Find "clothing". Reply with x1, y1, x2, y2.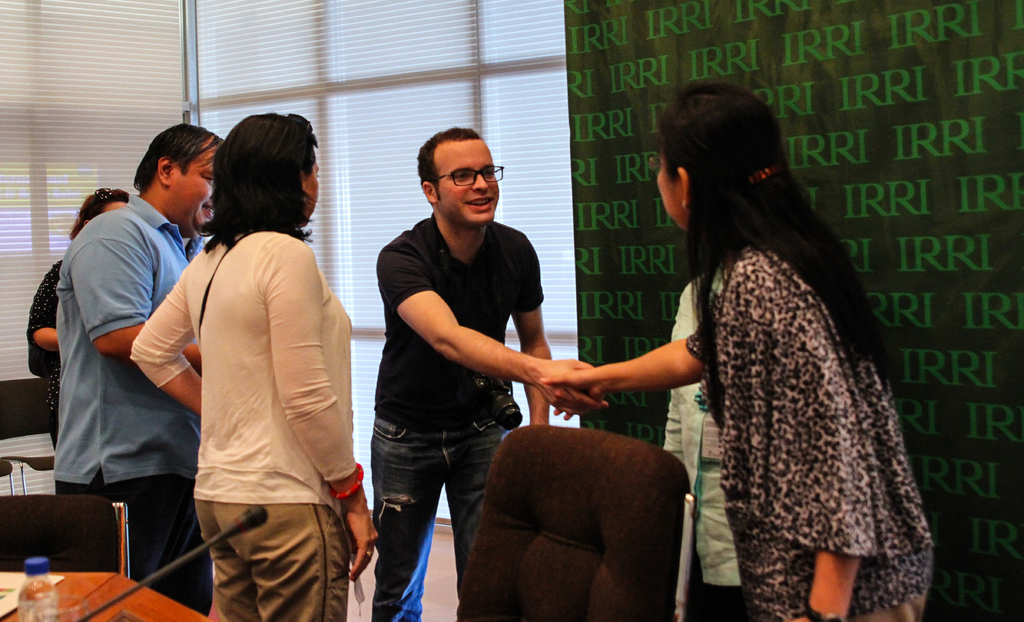
660, 265, 743, 587.
